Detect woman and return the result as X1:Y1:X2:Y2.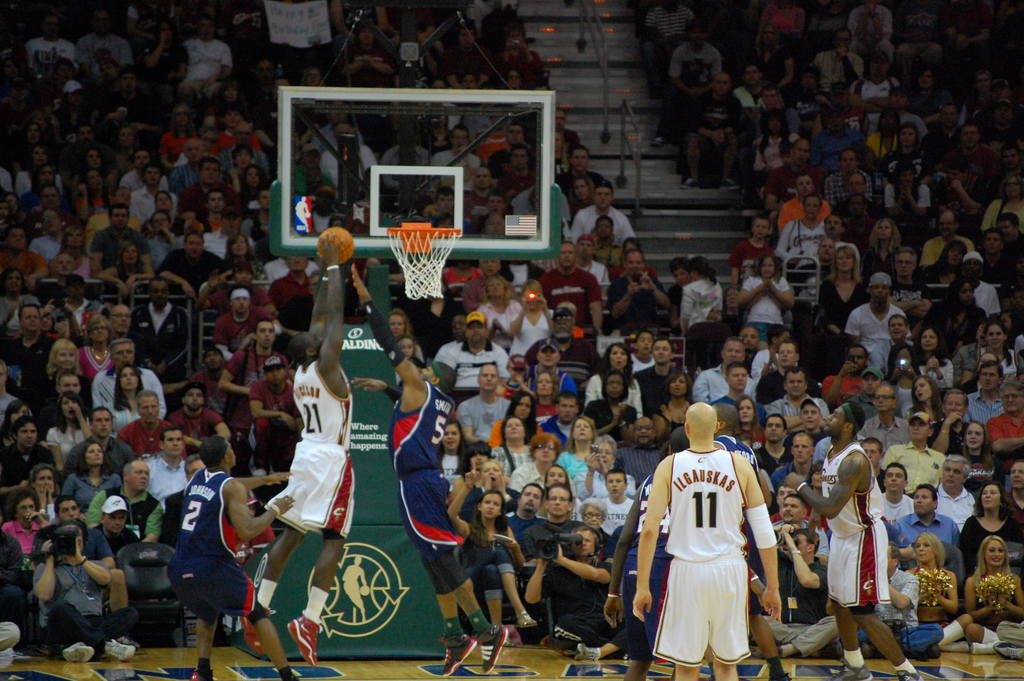
650:369:706:437.
